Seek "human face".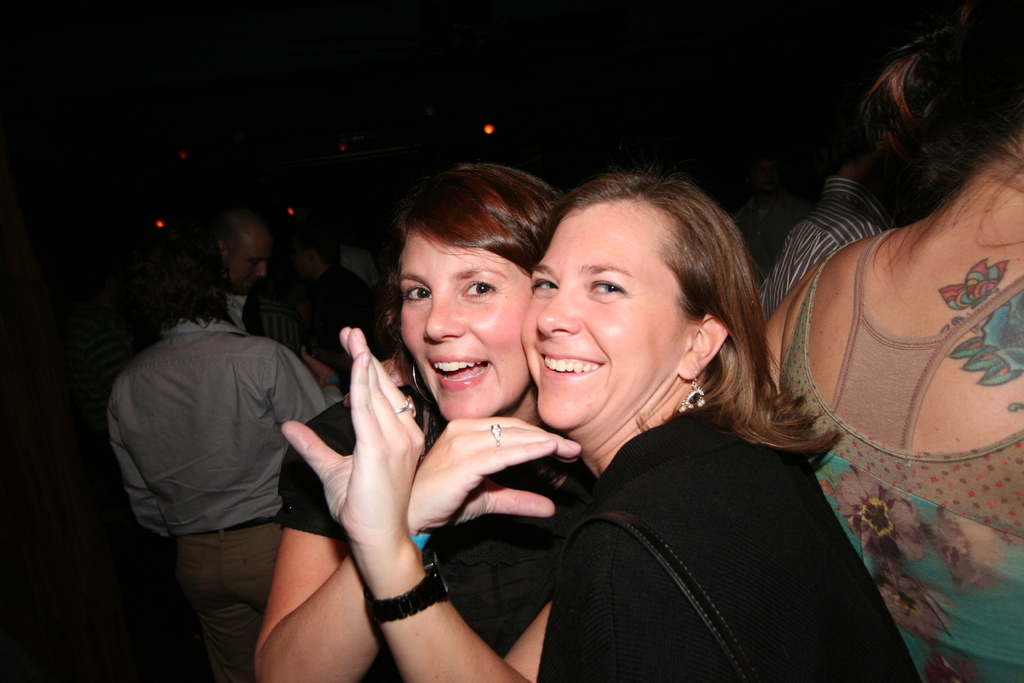
<box>524,202,671,428</box>.
